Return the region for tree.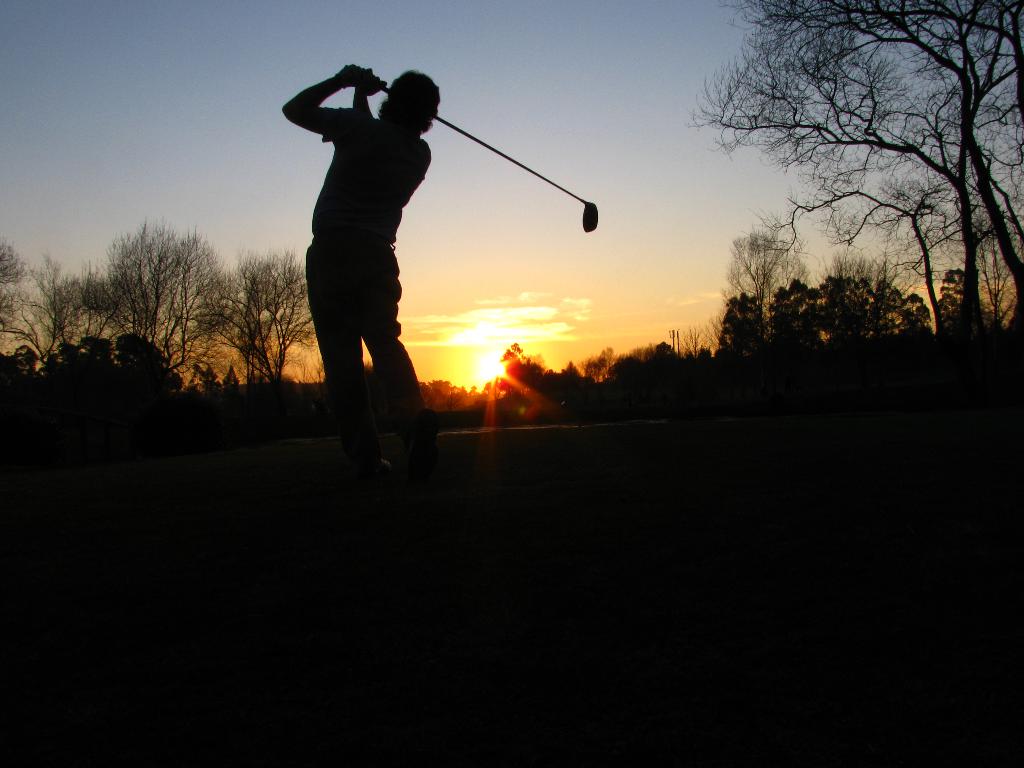
select_region(872, 278, 934, 346).
